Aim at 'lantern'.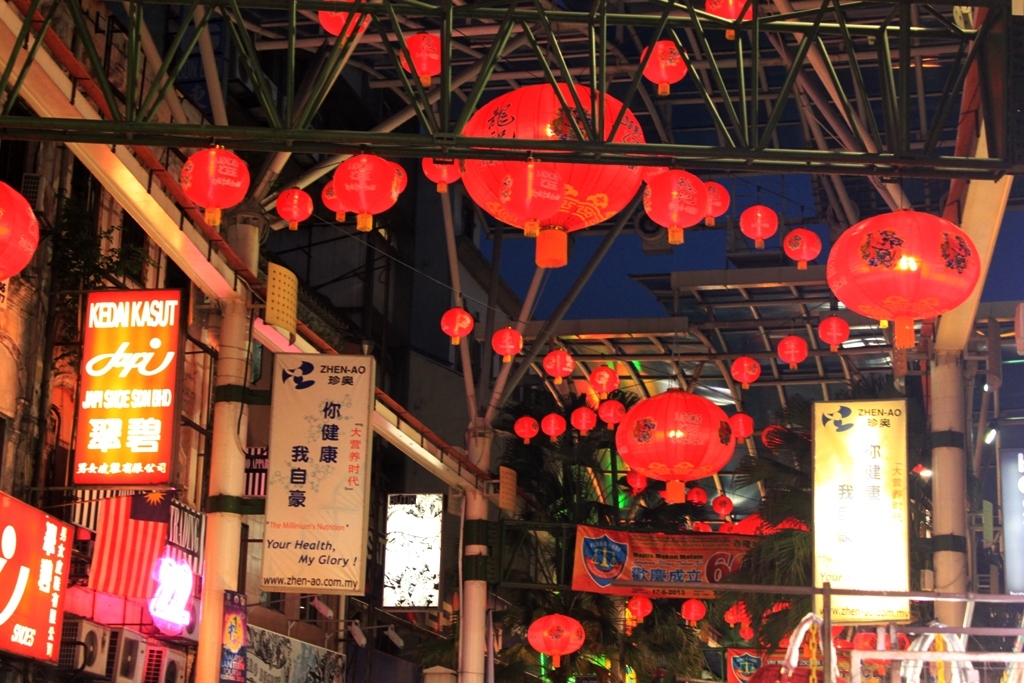
Aimed at bbox=[181, 144, 251, 226].
